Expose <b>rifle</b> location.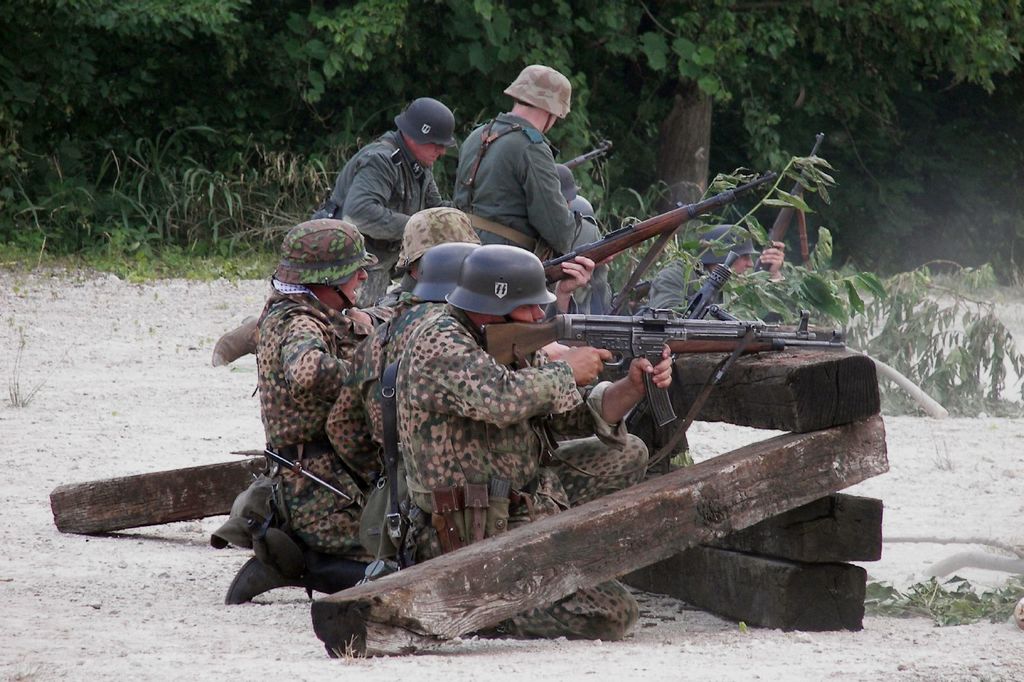
Exposed at 479 306 847 427.
